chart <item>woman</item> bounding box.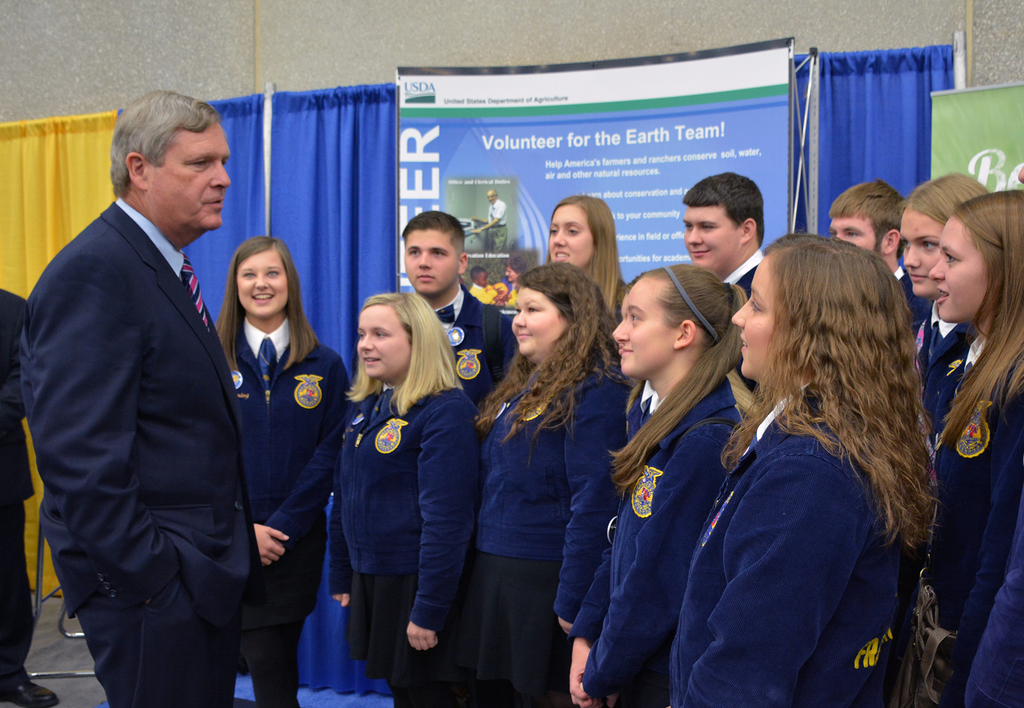
Charted: {"x1": 900, "y1": 168, "x2": 1005, "y2": 462}.
